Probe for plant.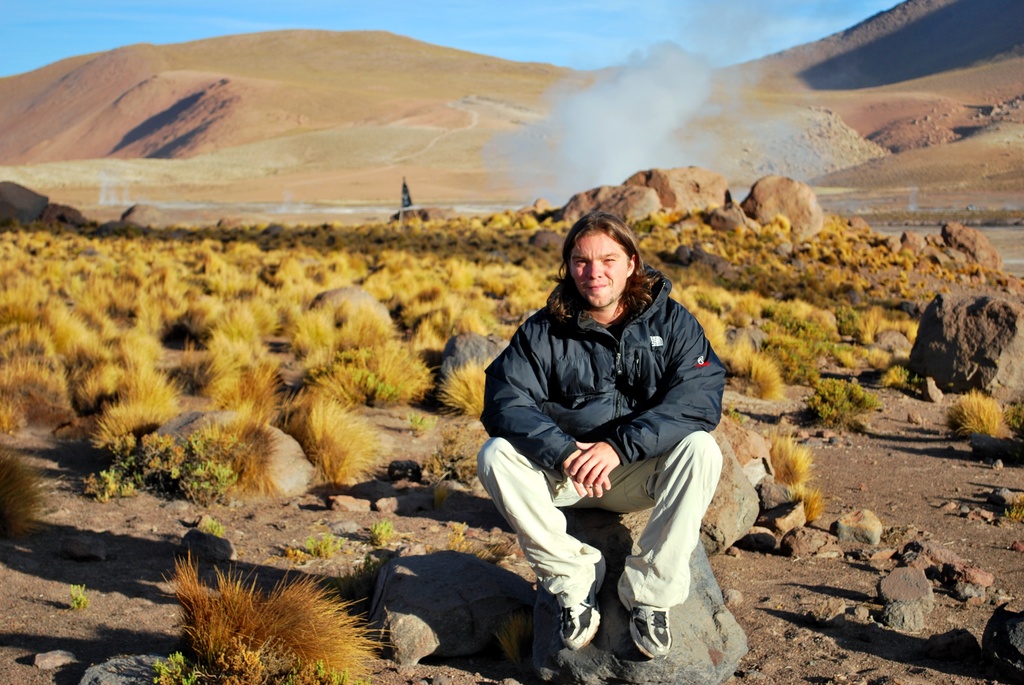
Probe result: Rect(371, 516, 396, 546).
